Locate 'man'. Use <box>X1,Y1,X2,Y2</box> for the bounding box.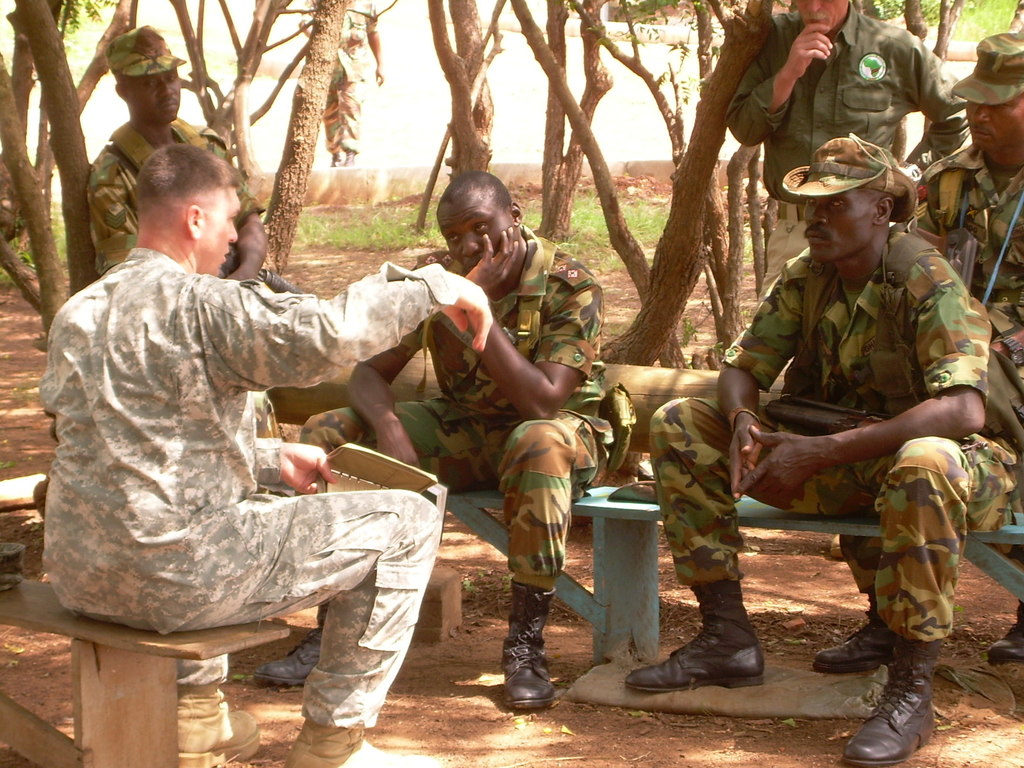
<box>723,0,971,559</box>.
